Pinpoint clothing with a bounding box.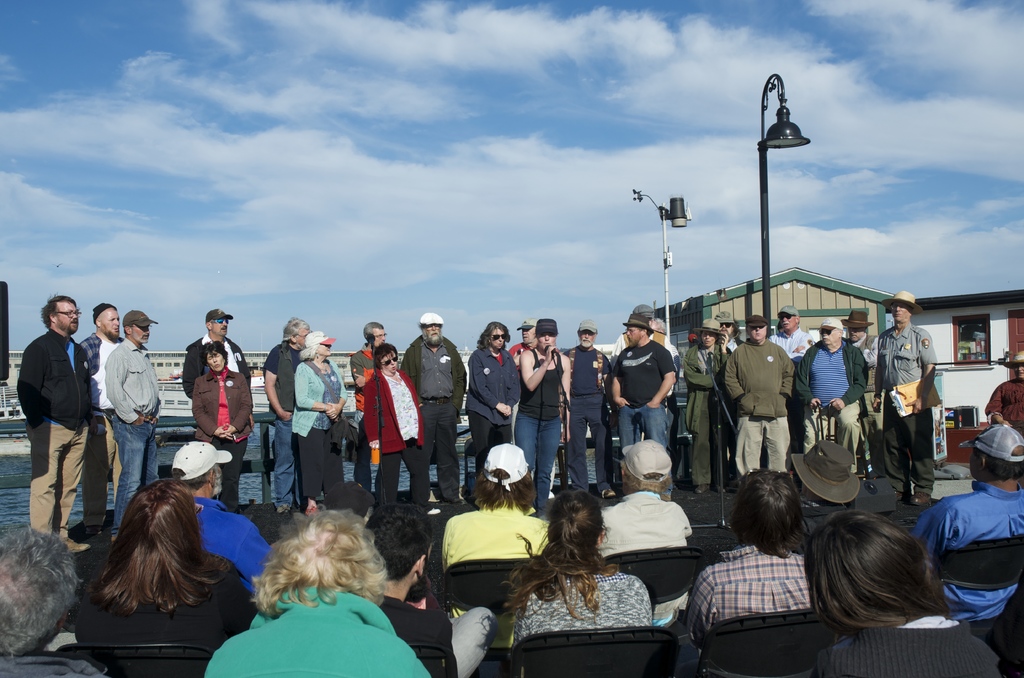
x1=104, y1=332, x2=161, y2=520.
